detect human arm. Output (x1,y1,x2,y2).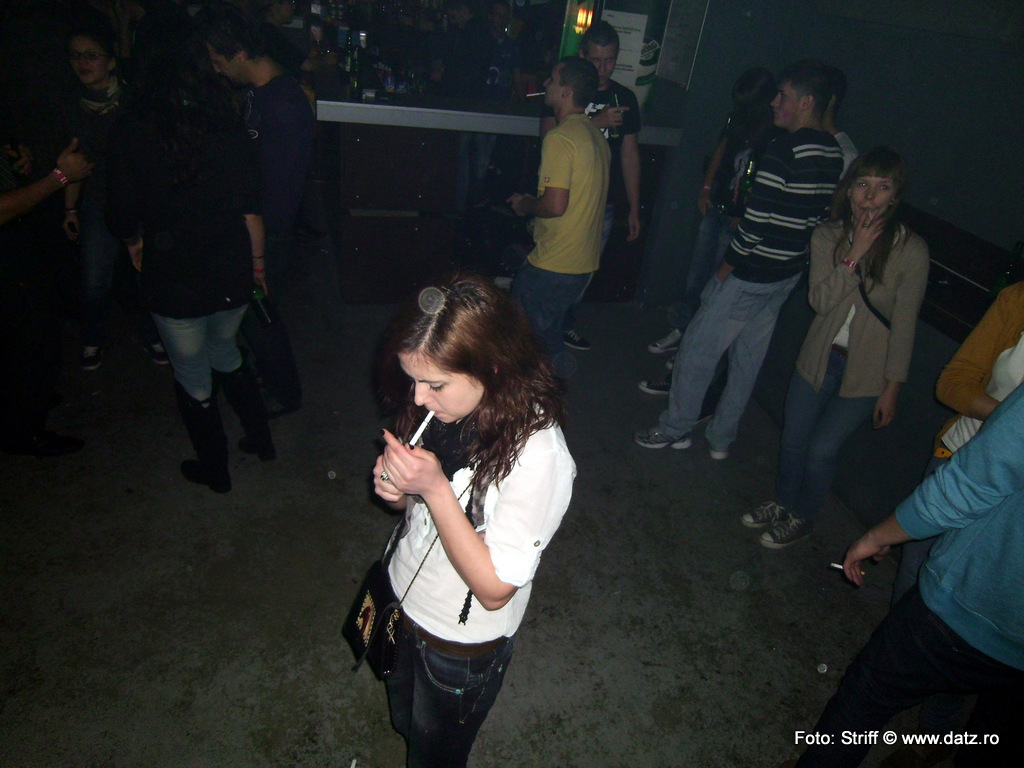
(868,238,926,431).
